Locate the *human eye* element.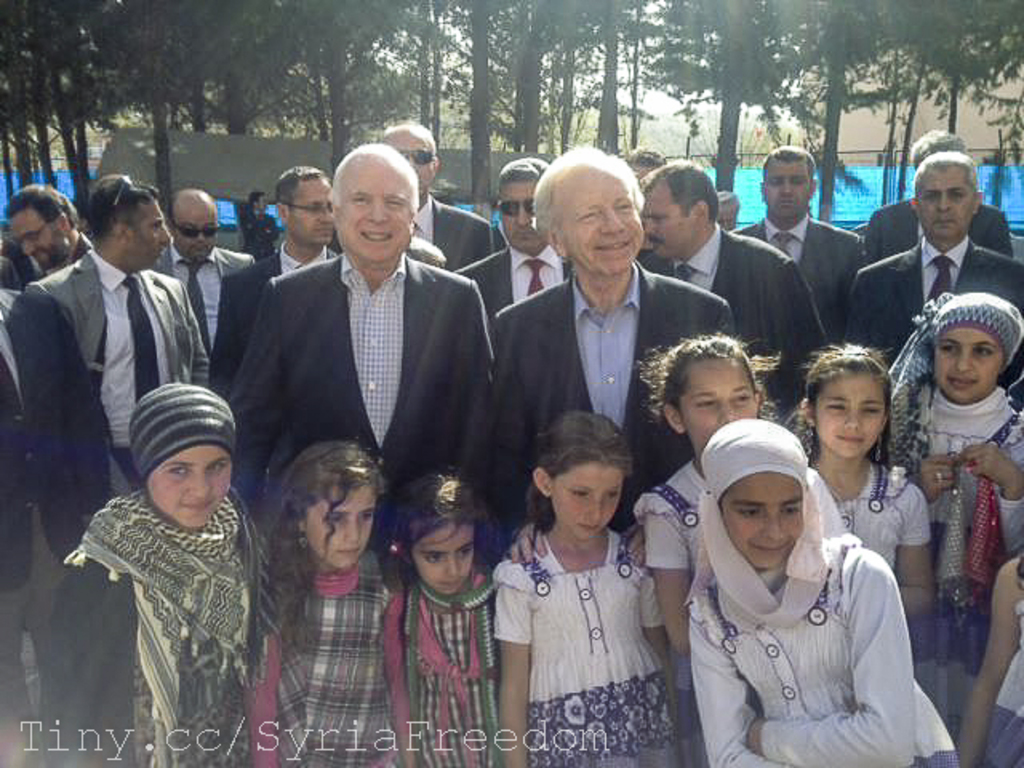
Element bbox: crop(205, 461, 222, 477).
